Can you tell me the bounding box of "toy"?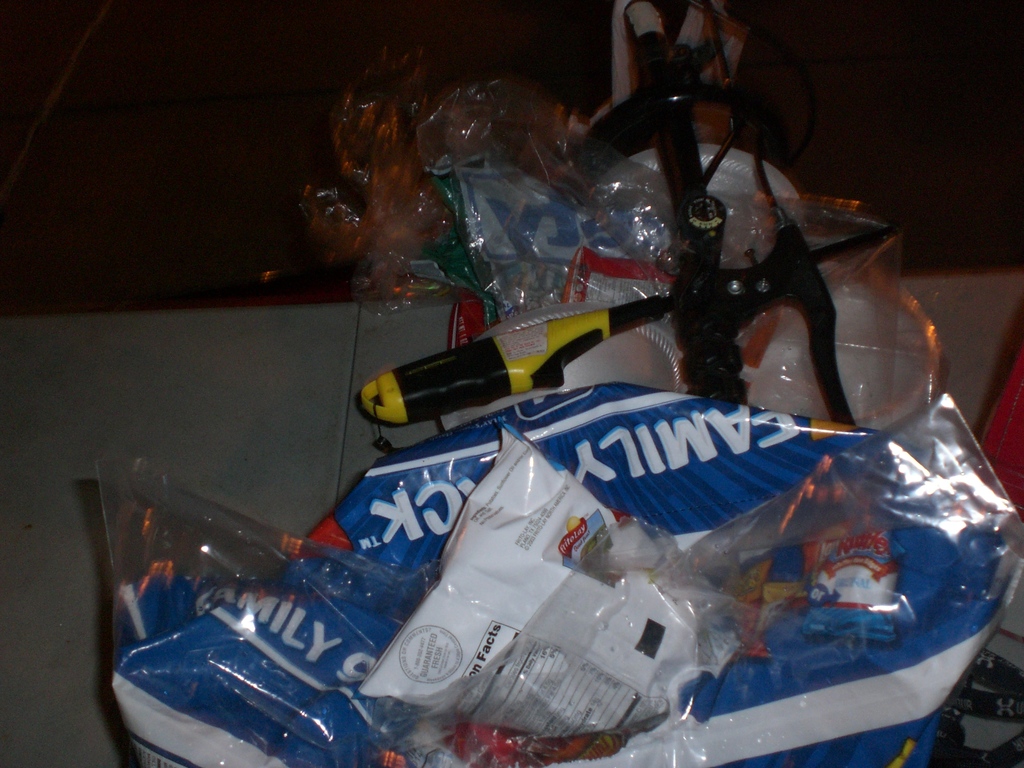
<bbox>303, 0, 927, 435</bbox>.
